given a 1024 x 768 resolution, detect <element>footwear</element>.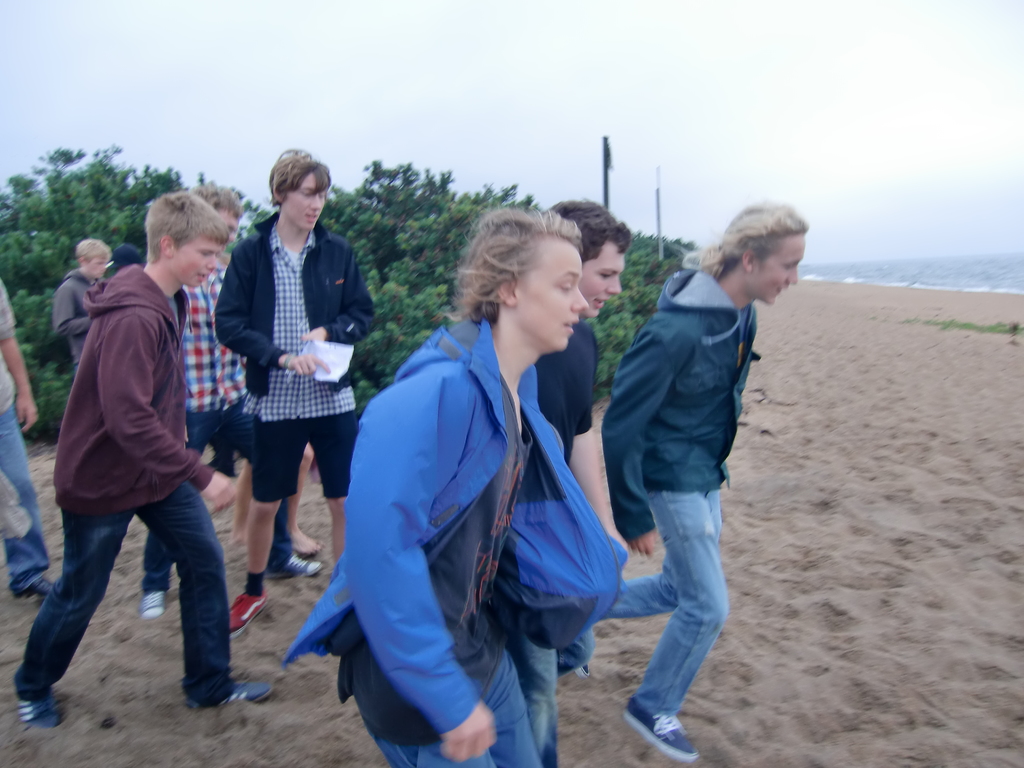
(x1=573, y1=666, x2=589, y2=680).
